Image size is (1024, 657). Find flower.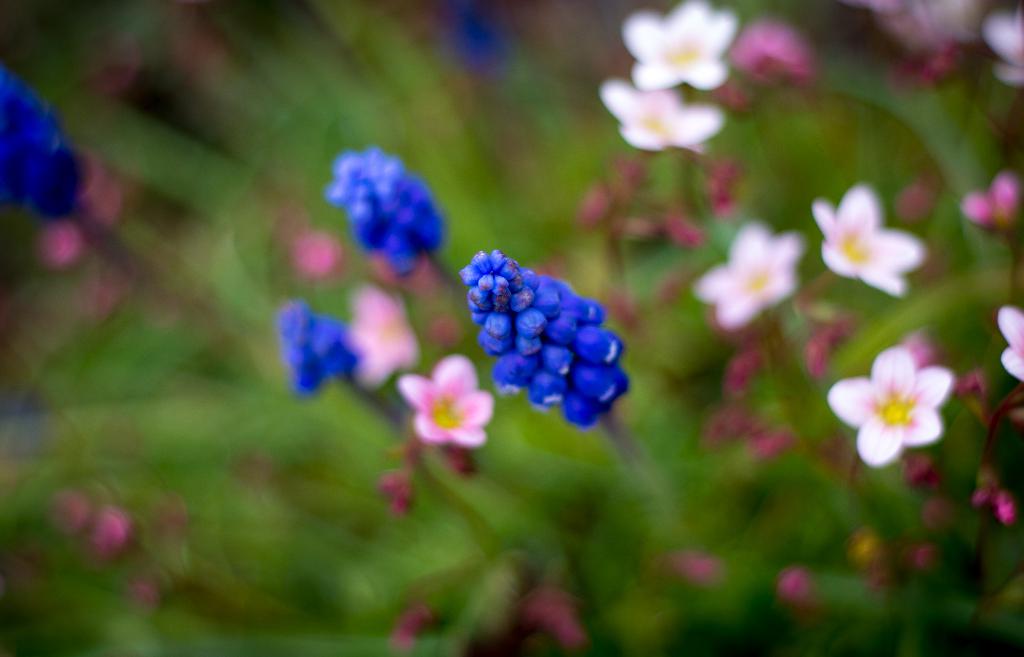
box=[1002, 301, 1023, 385].
